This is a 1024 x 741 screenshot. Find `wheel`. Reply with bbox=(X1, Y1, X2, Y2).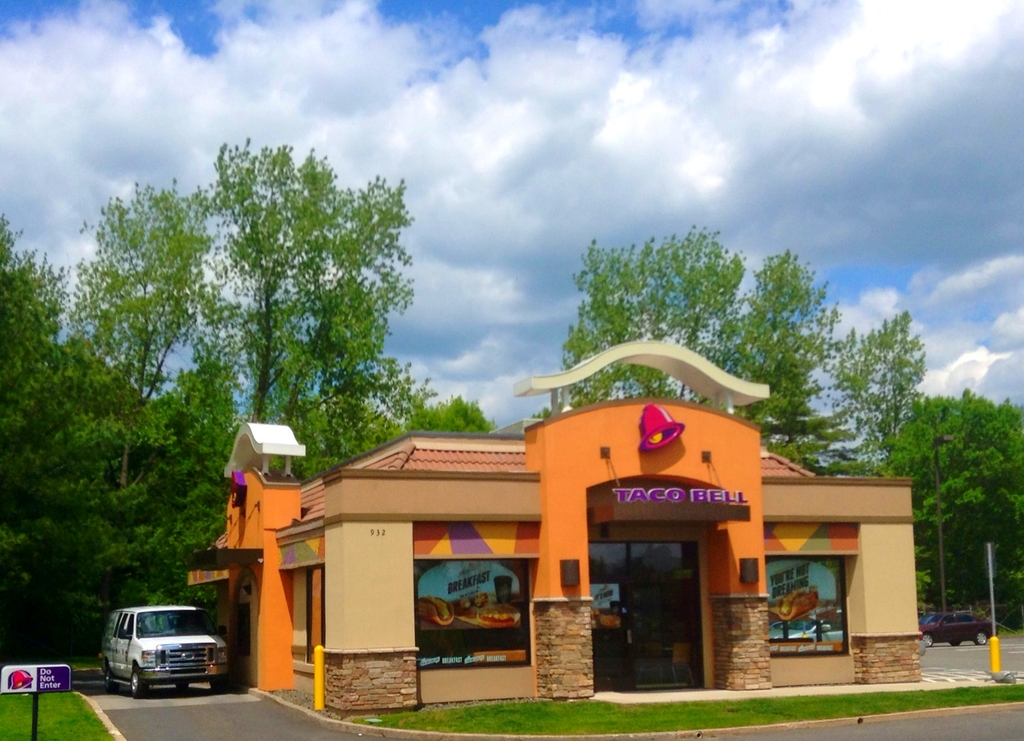
bbox=(950, 640, 961, 644).
